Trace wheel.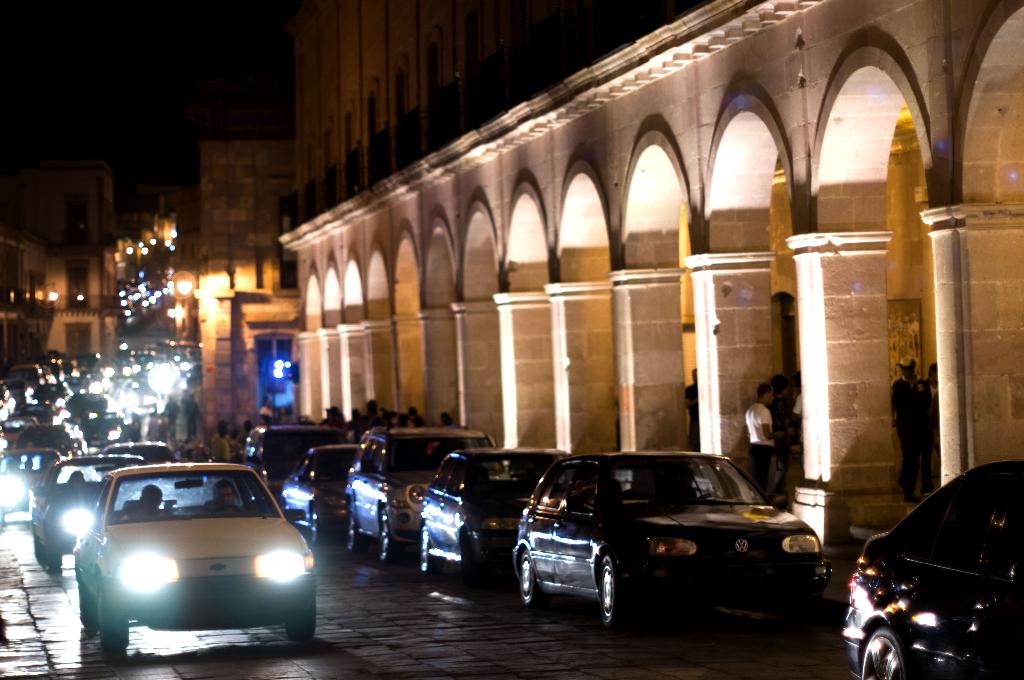
Traced to Rect(861, 626, 904, 679).
